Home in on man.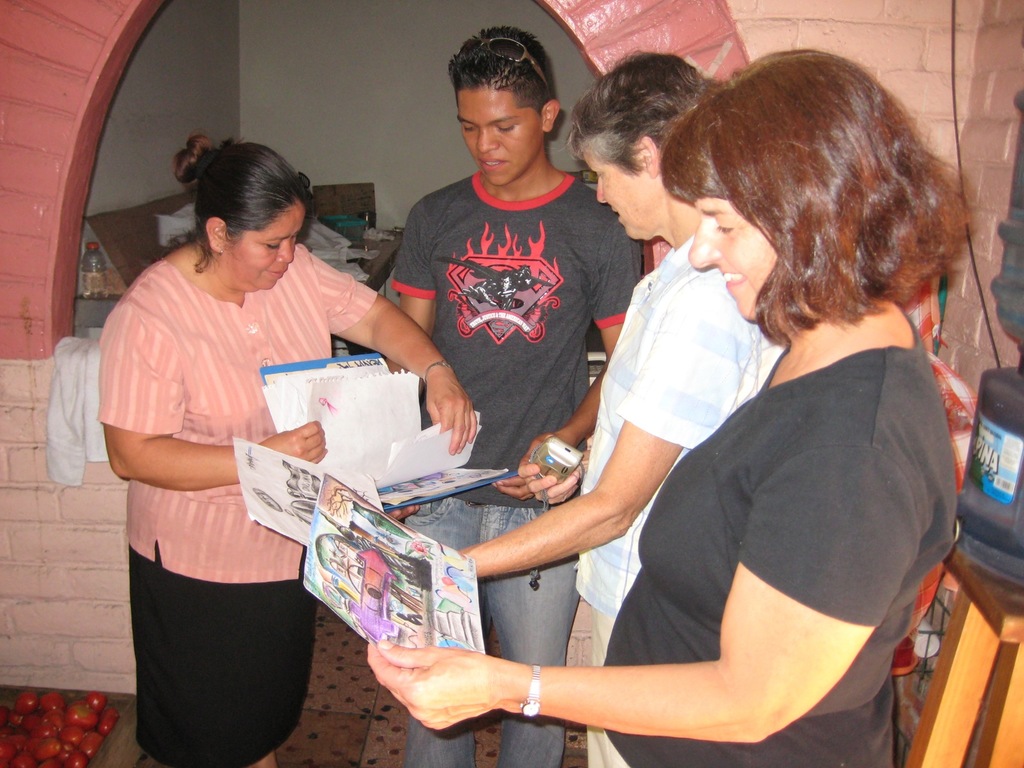
Homed in at rect(391, 27, 645, 767).
